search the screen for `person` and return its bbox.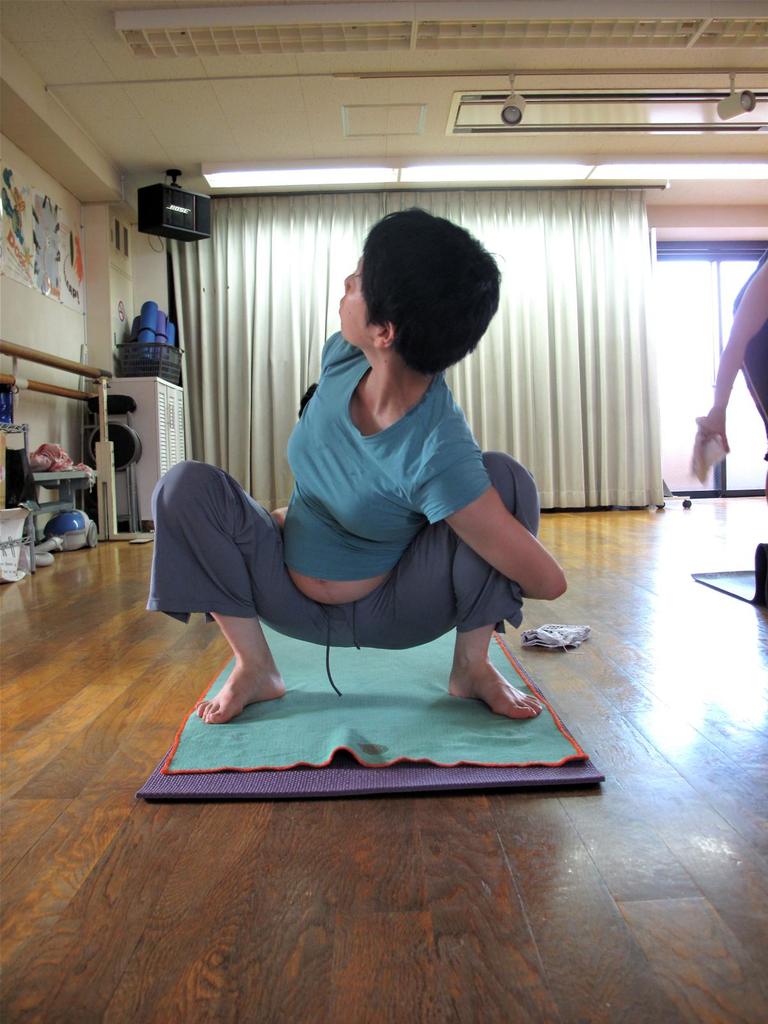
Found: pyautogui.locateOnScreen(694, 252, 767, 509).
